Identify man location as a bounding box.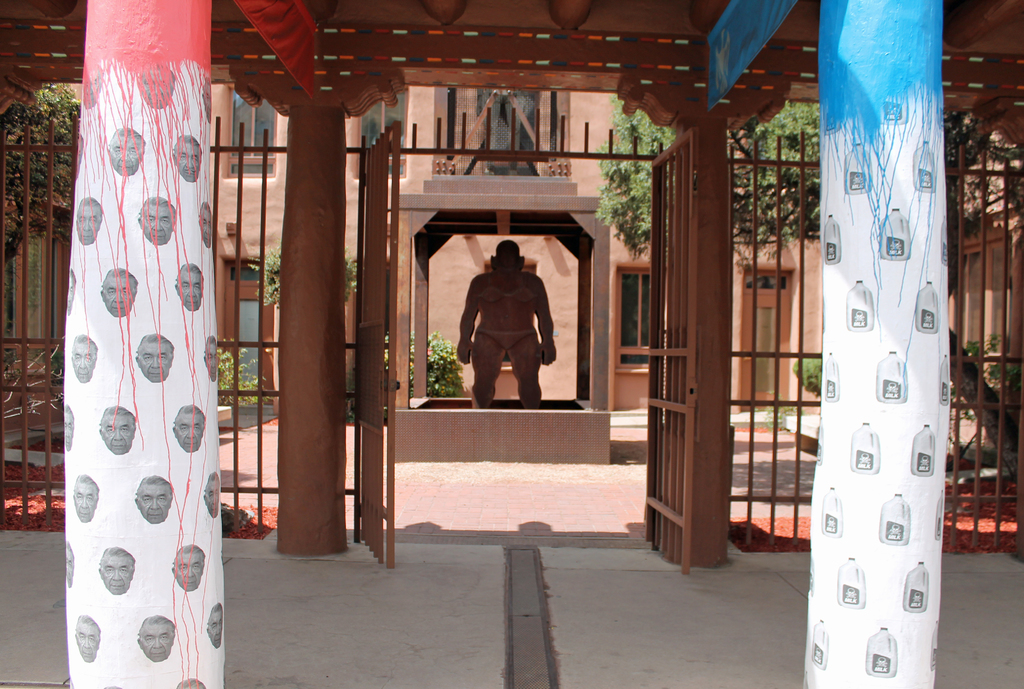
Rect(205, 605, 225, 651).
